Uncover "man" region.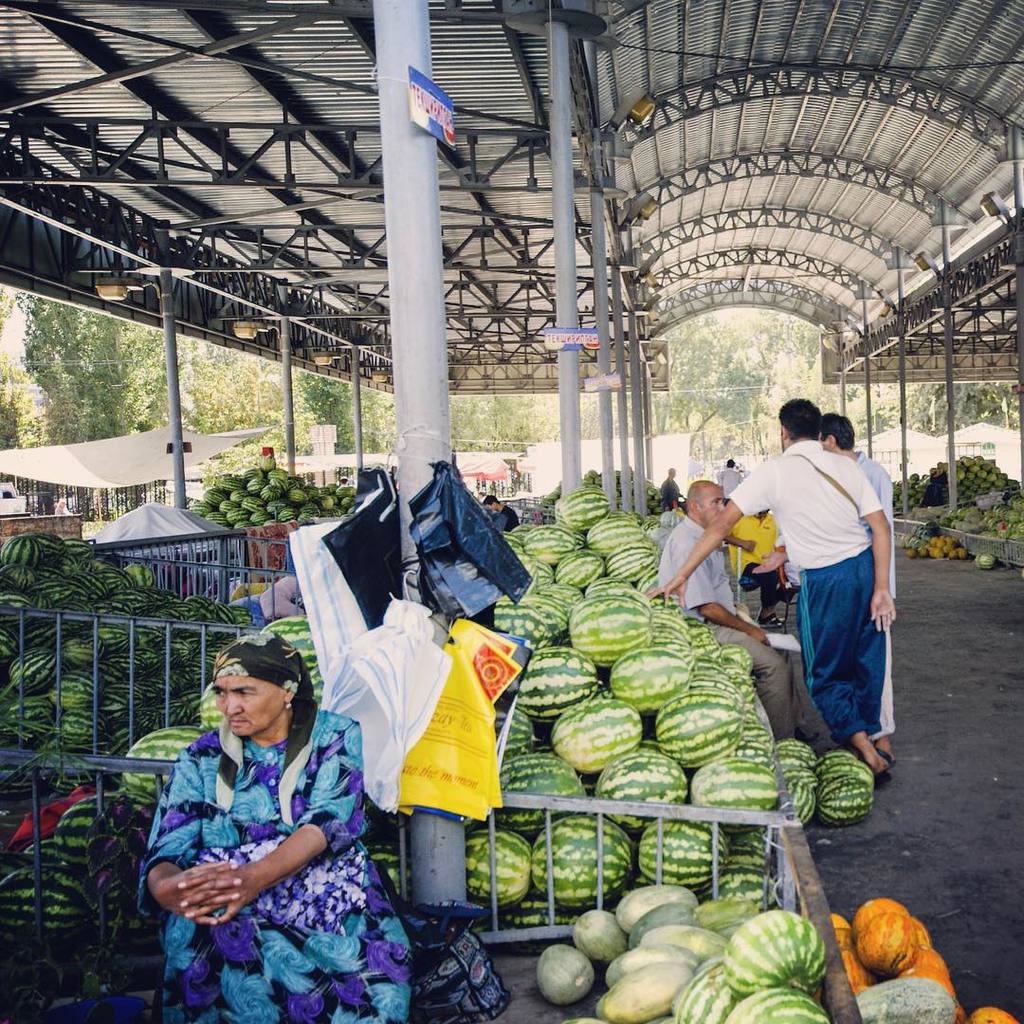
Uncovered: box=[485, 495, 523, 533].
